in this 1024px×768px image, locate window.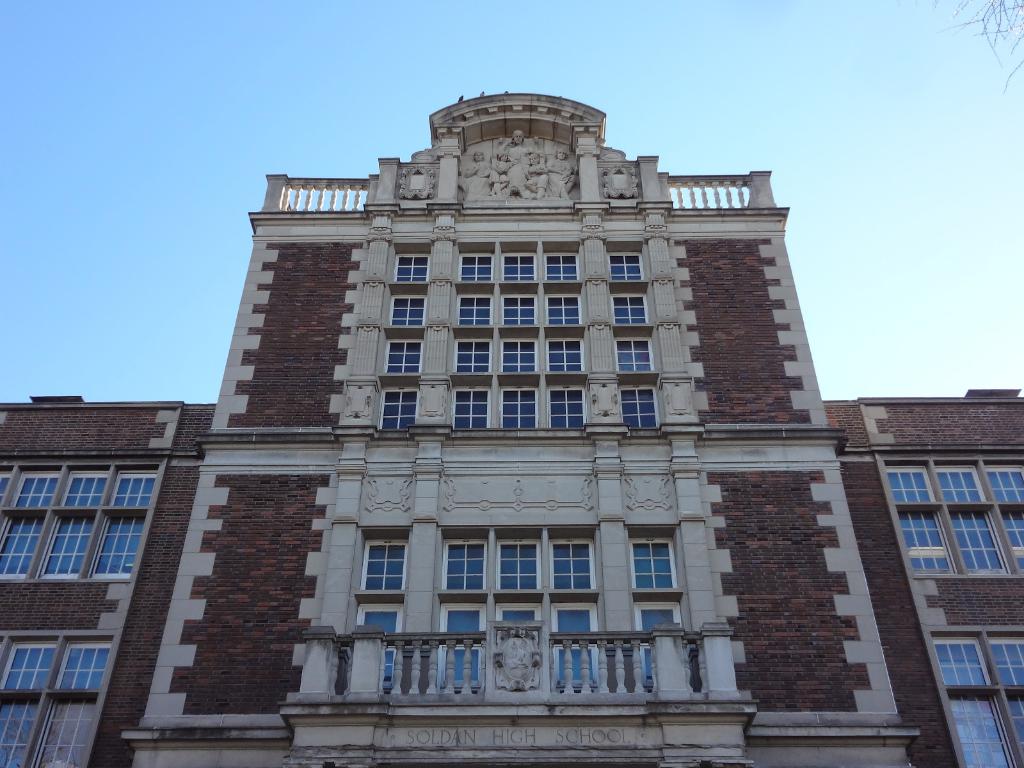
Bounding box: x1=65 y1=471 x2=112 y2=507.
